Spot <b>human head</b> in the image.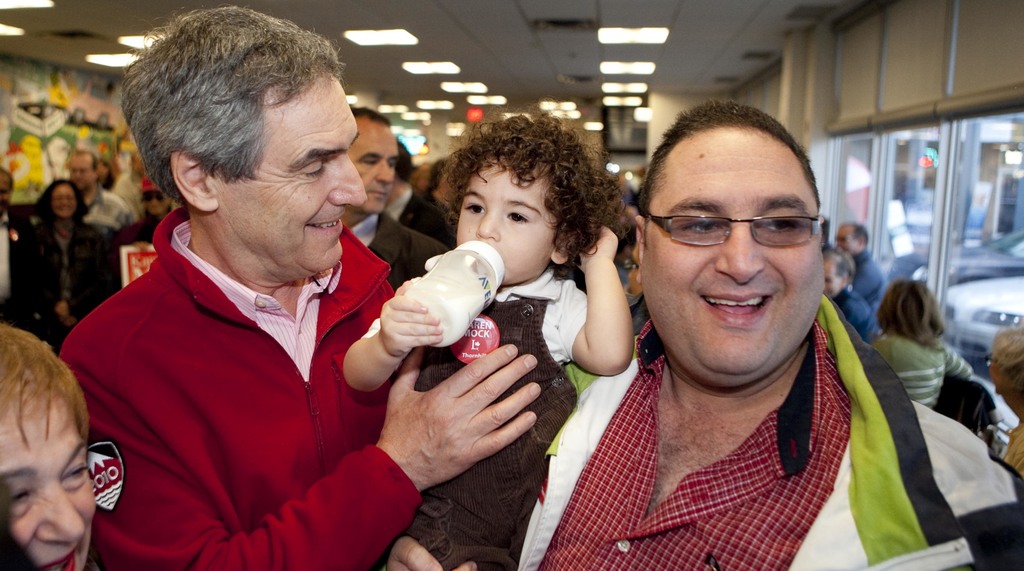
<b>human head</b> found at x1=385, y1=140, x2=422, y2=201.
